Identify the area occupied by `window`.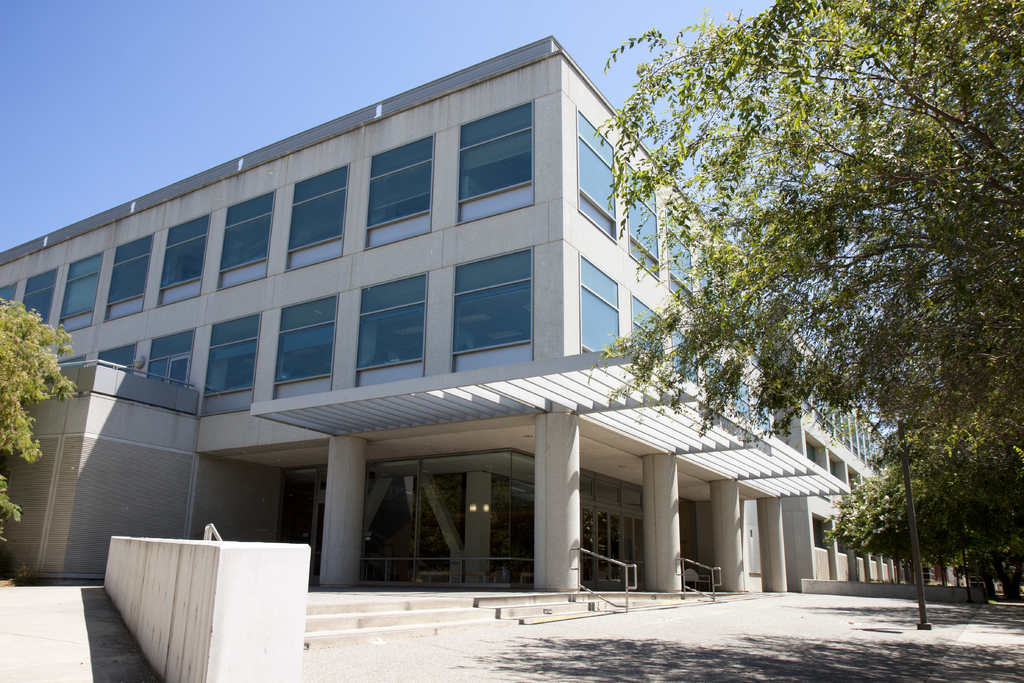
Area: (708, 345, 728, 409).
